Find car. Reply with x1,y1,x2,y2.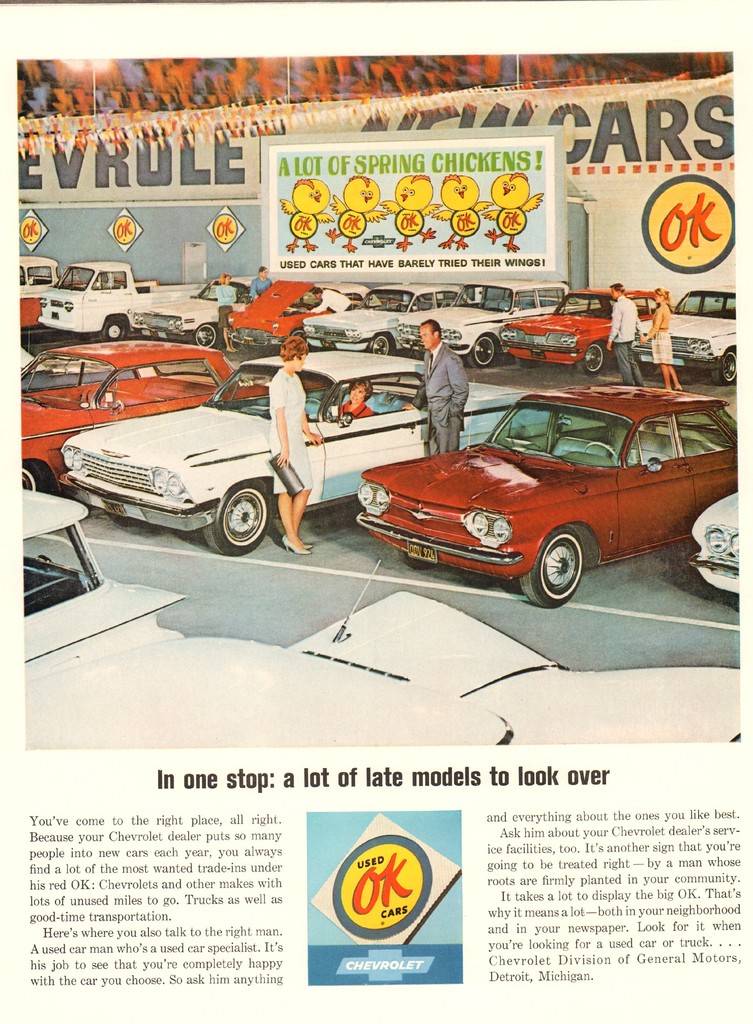
299,277,470,350.
